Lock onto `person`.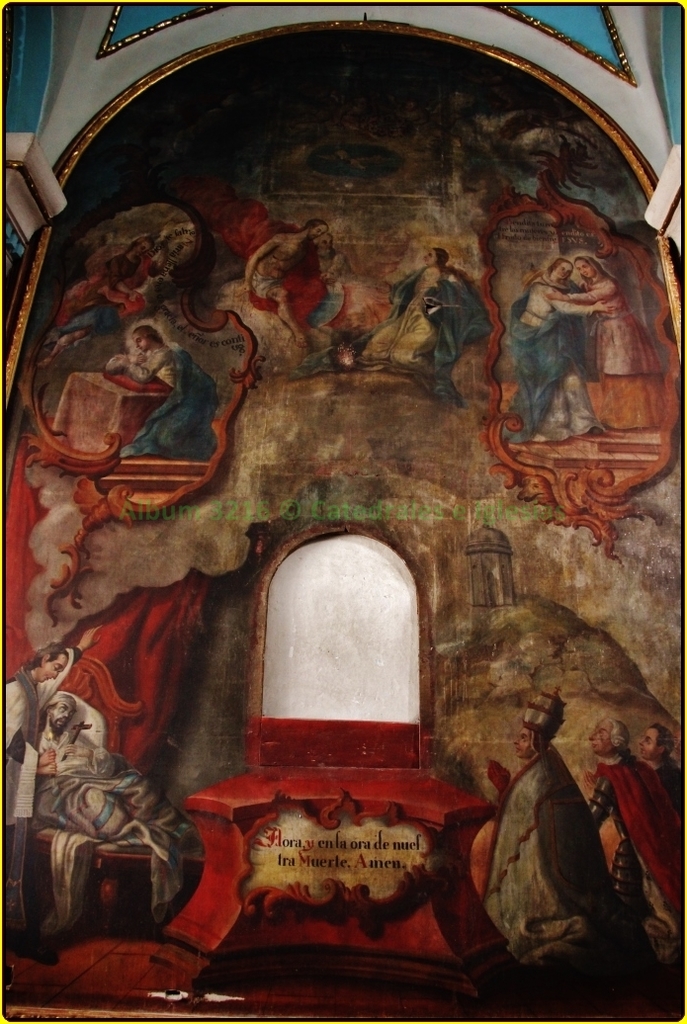
Locked: {"x1": 104, "y1": 315, "x2": 219, "y2": 468}.
